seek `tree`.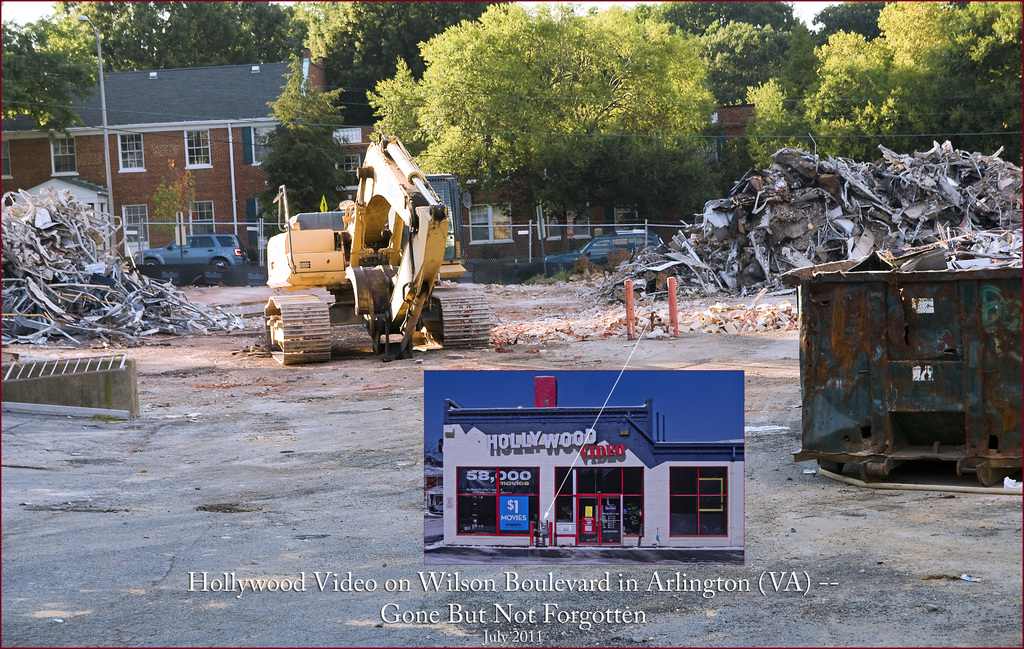
bbox=(248, 50, 346, 230).
